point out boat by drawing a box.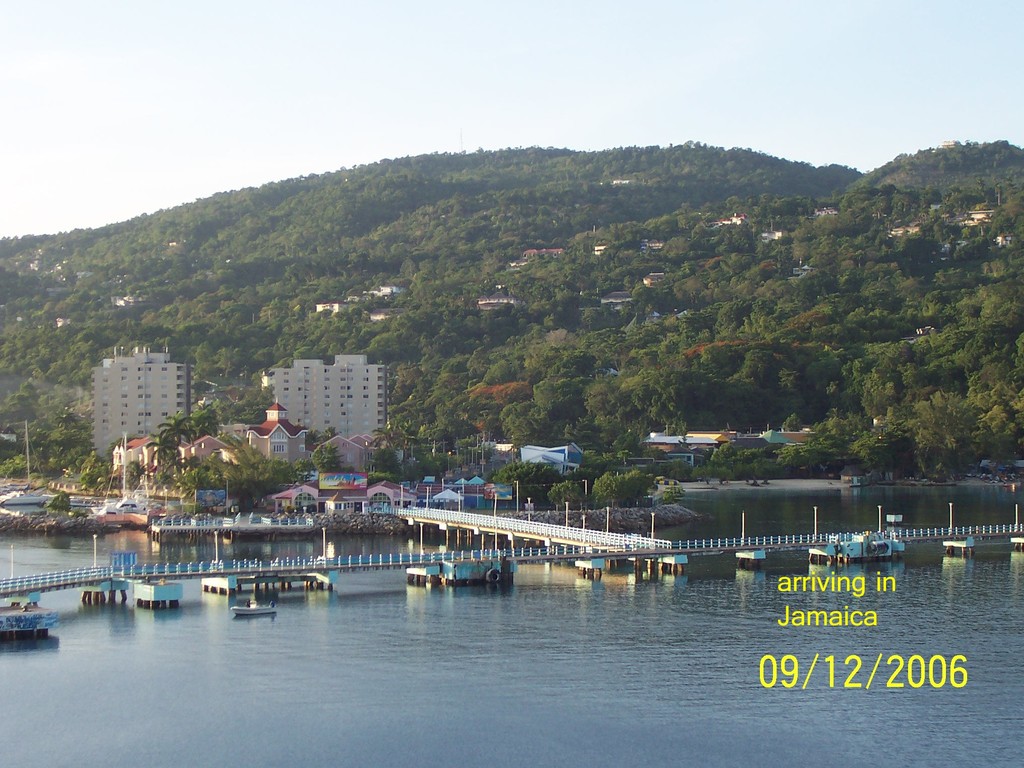
[234, 598, 276, 619].
